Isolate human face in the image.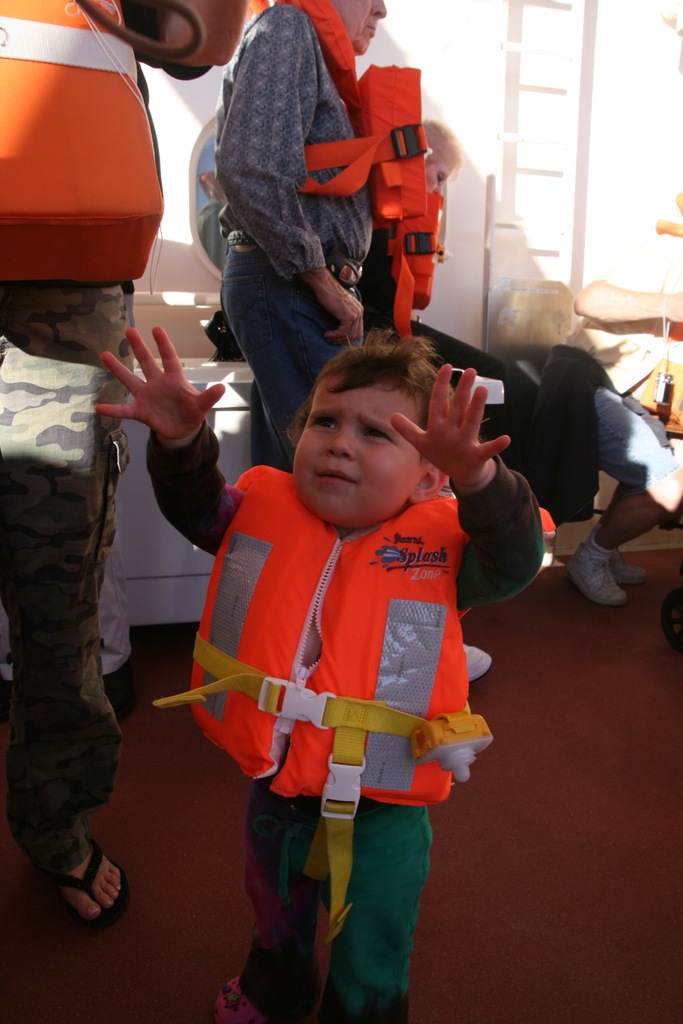
Isolated region: (left=293, top=372, right=425, bottom=526).
